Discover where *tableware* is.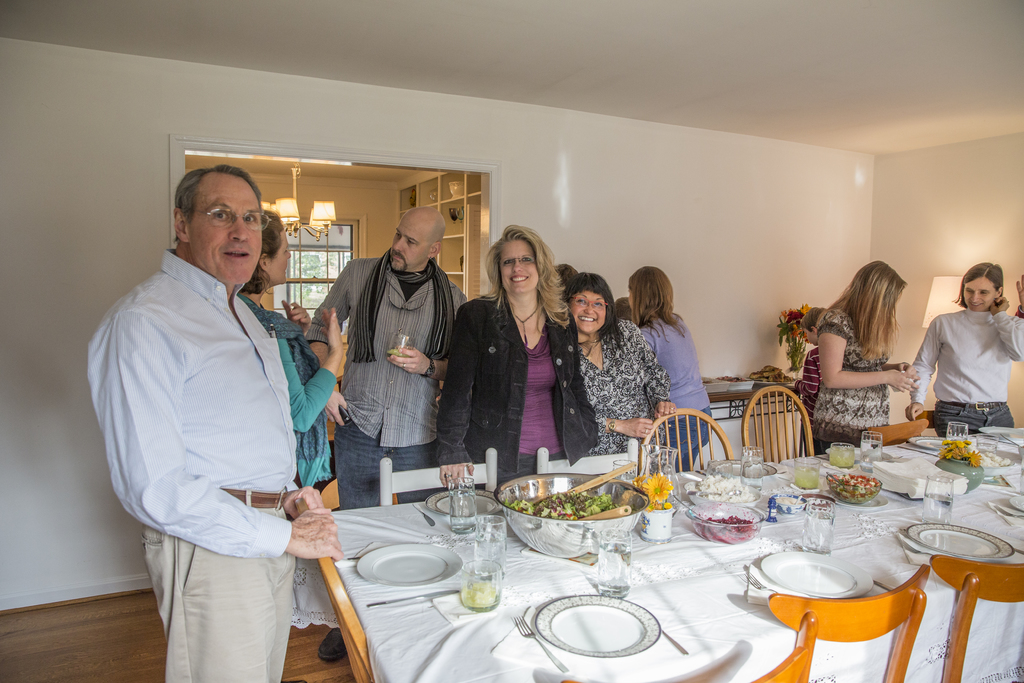
Discovered at <bbox>683, 468, 757, 504</bbox>.
